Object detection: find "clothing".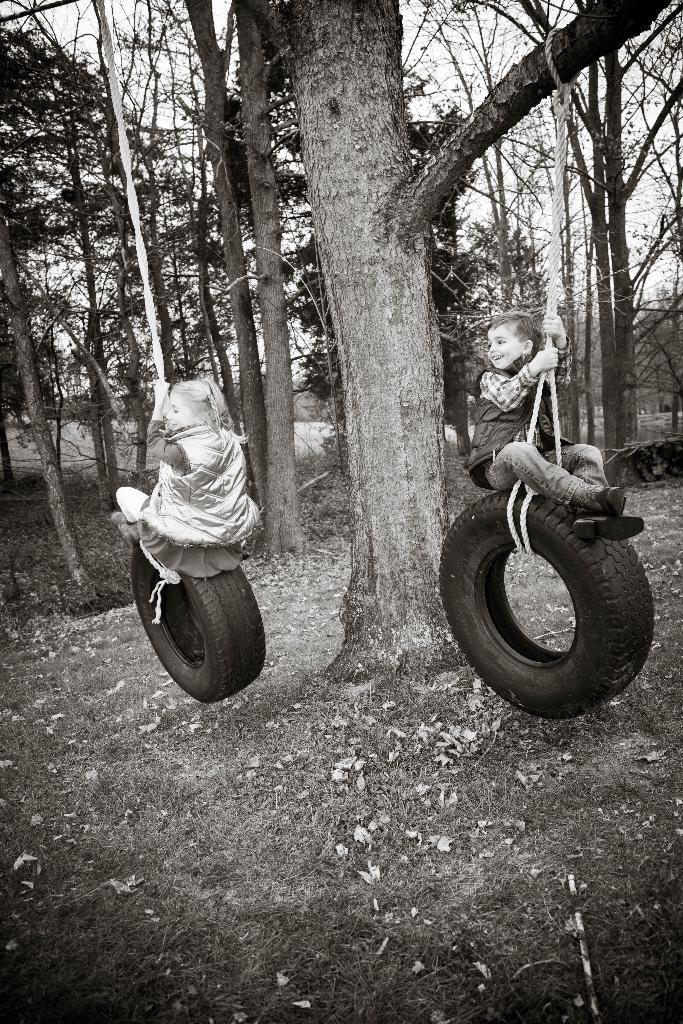
locate(122, 413, 270, 625).
